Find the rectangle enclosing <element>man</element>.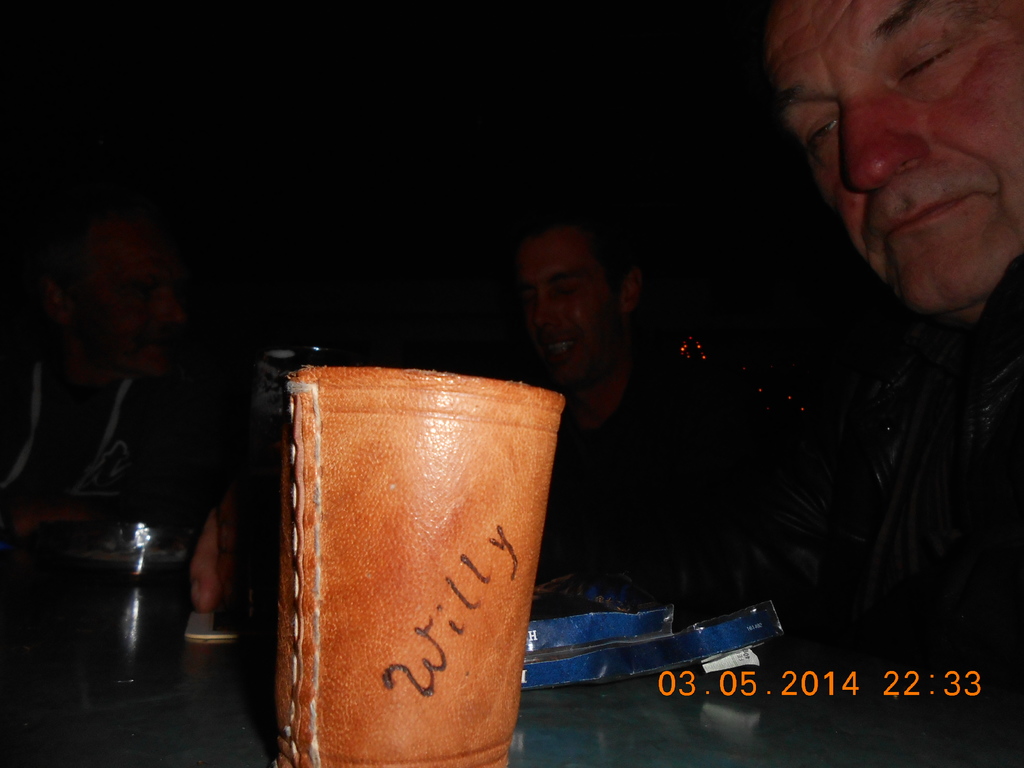
{"x1": 719, "y1": 8, "x2": 1023, "y2": 586}.
